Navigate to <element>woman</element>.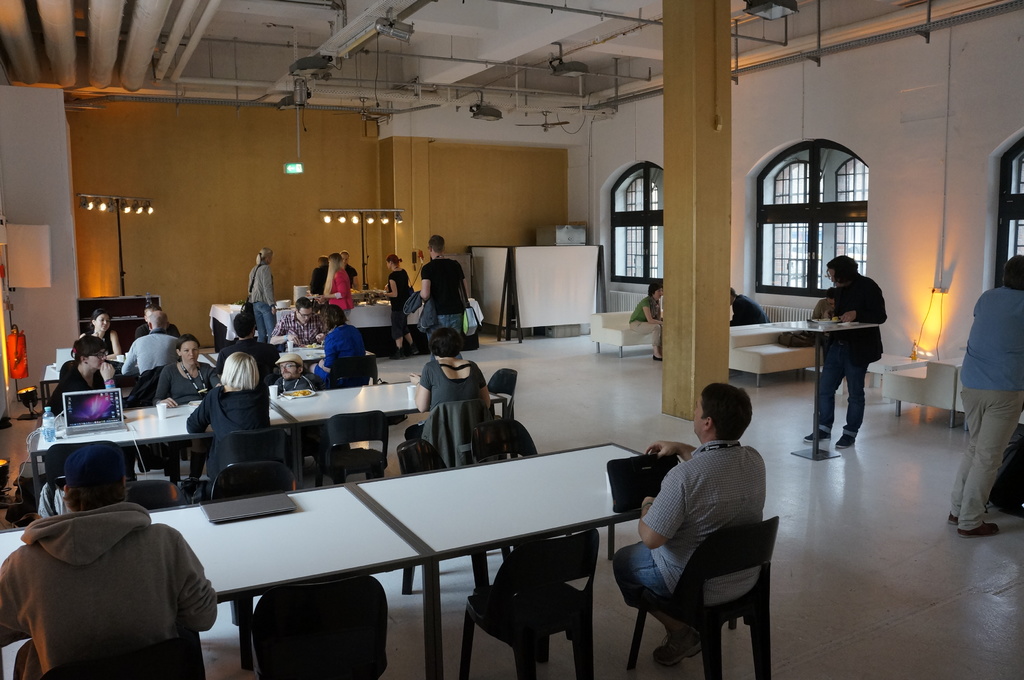
Navigation target: (x1=370, y1=247, x2=409, y2=349).
